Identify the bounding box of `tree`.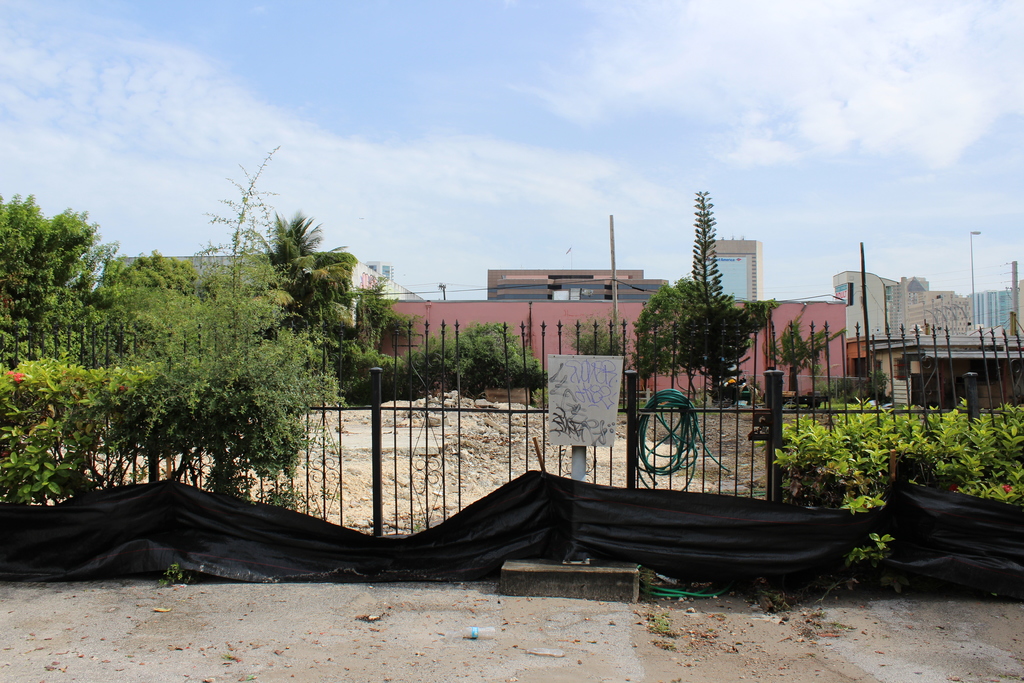
BBox(632, 278, 762, 409).
